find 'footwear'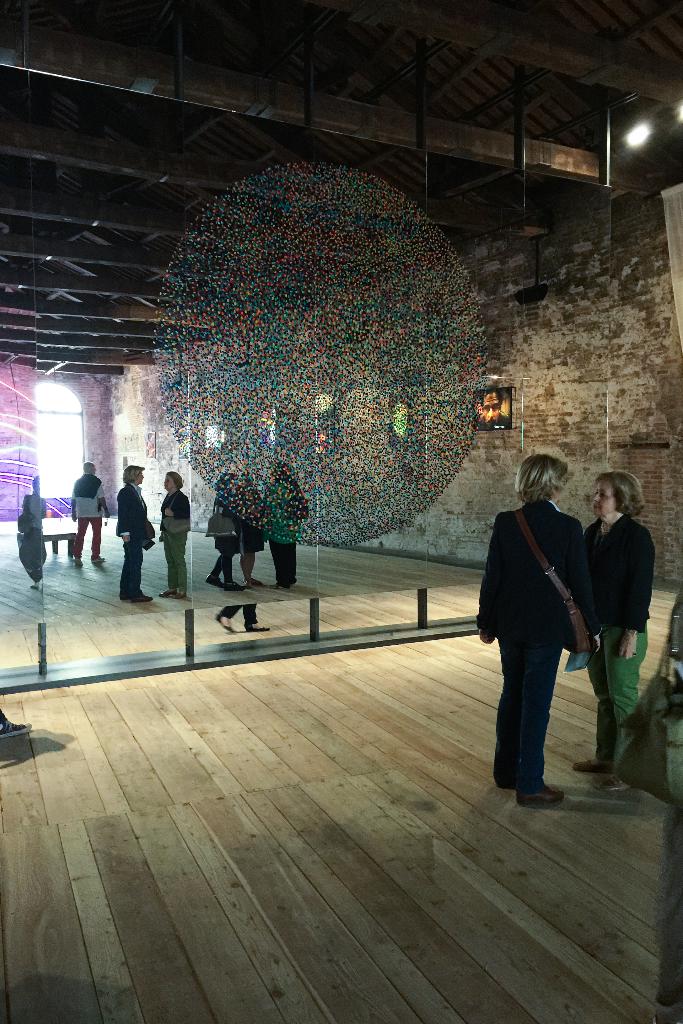
[x1=292, y1=579, x2=295, y2=589]
